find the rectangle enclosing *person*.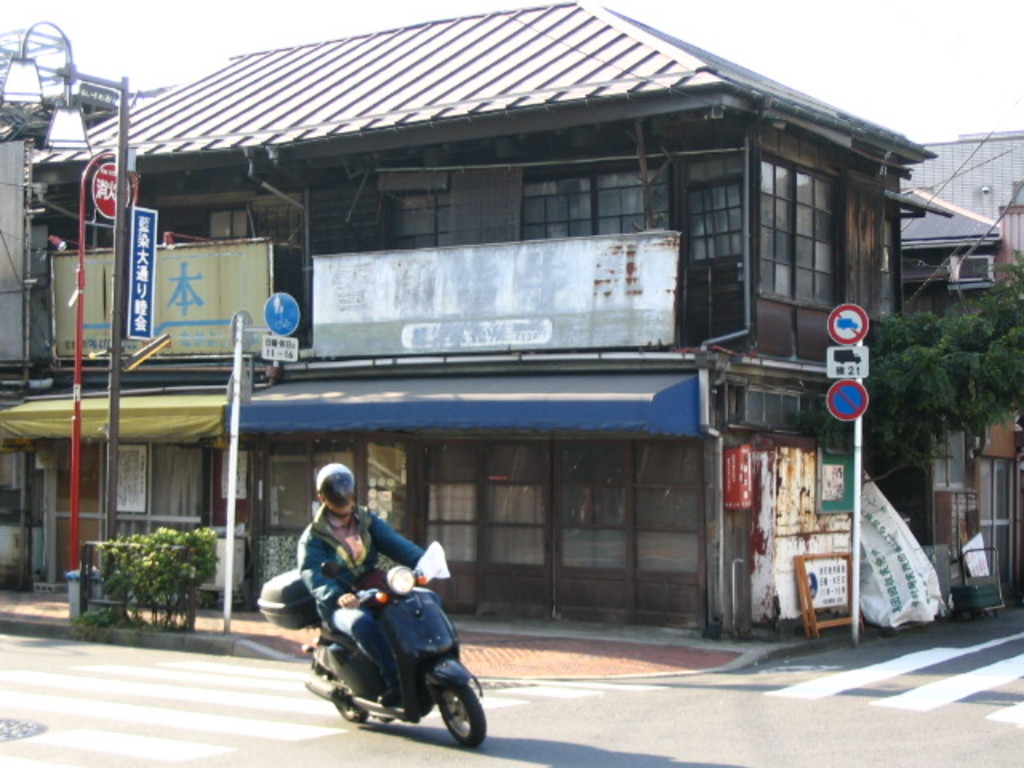
bbox=[296, 458, 432, 704].
